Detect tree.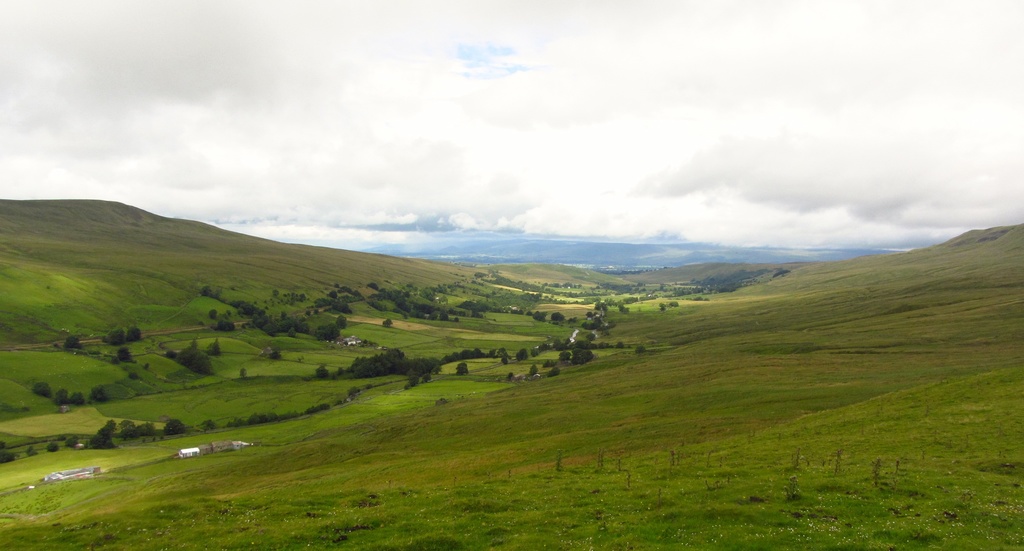
Detected at BBox(40, 411, 193, 454).
